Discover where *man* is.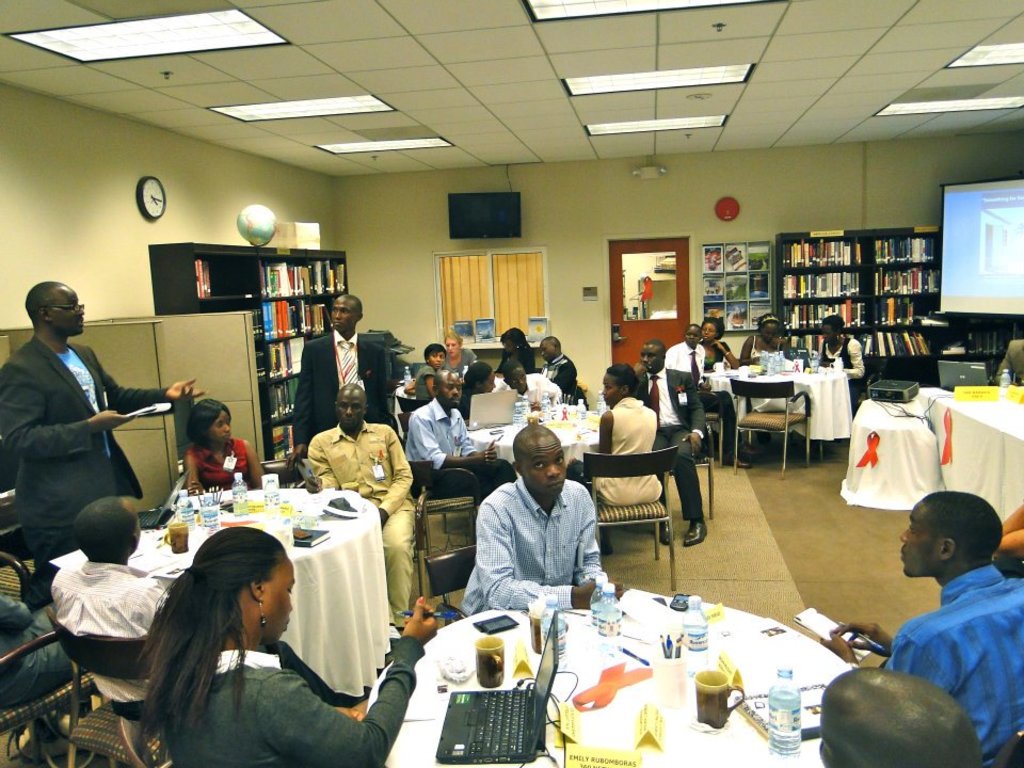
Discovered at (0,275,209,572).
